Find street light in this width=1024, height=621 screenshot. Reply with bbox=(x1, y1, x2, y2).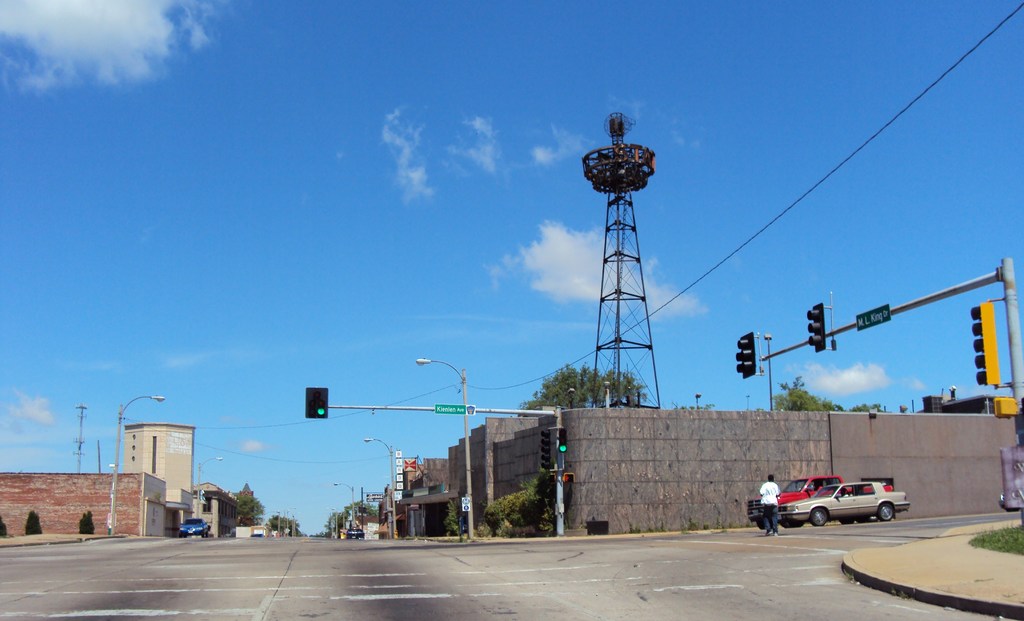
bbox=(415, 356, 474, 541).
